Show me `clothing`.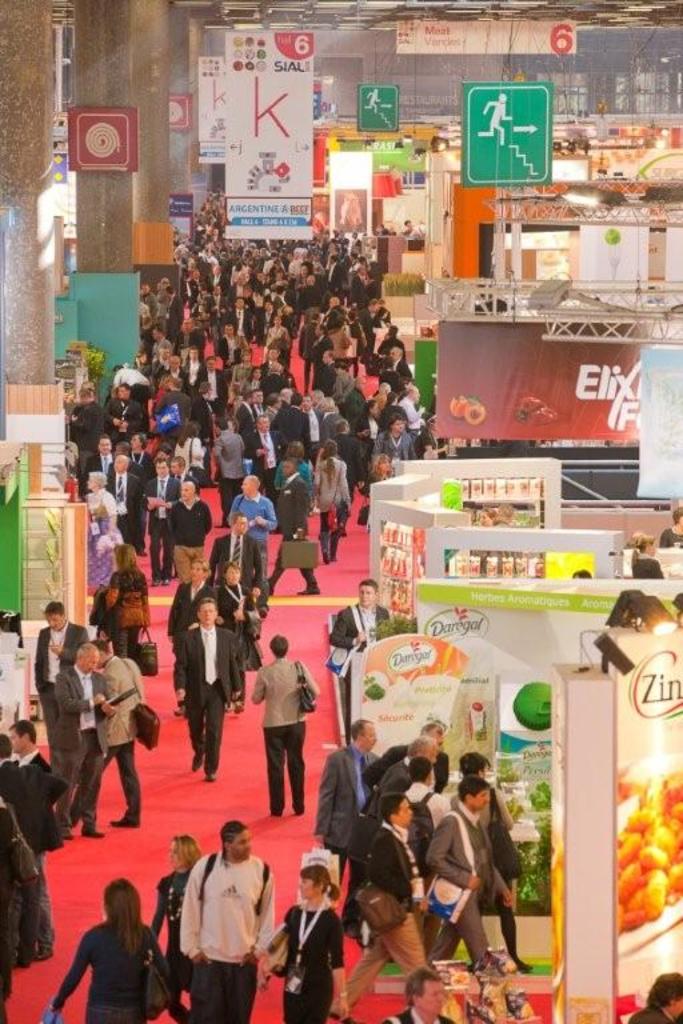
`clothing` is here: 36:620:88:763.
